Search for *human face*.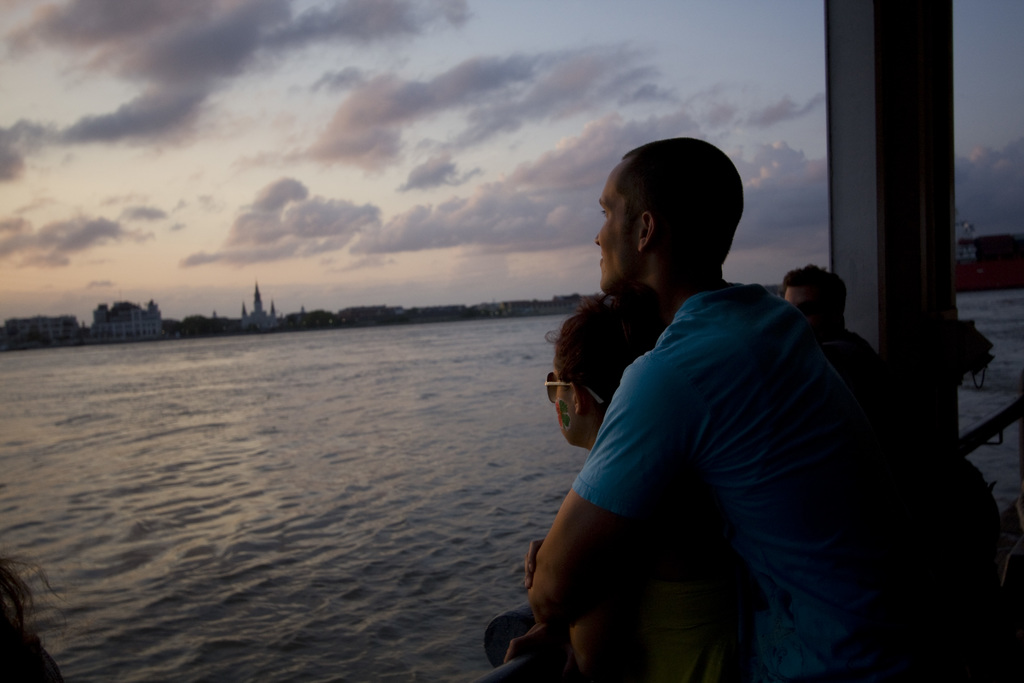
Found at left=593, top=162, right=645, bottom=293.
